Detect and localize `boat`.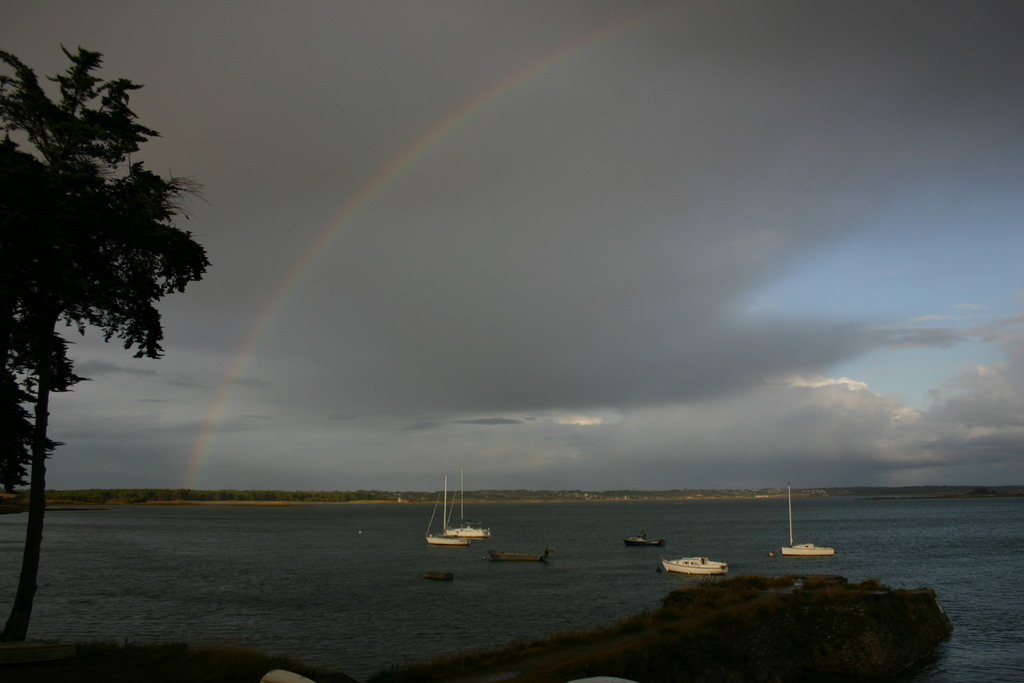
Localized at crop(490, 549, 561, 562).
